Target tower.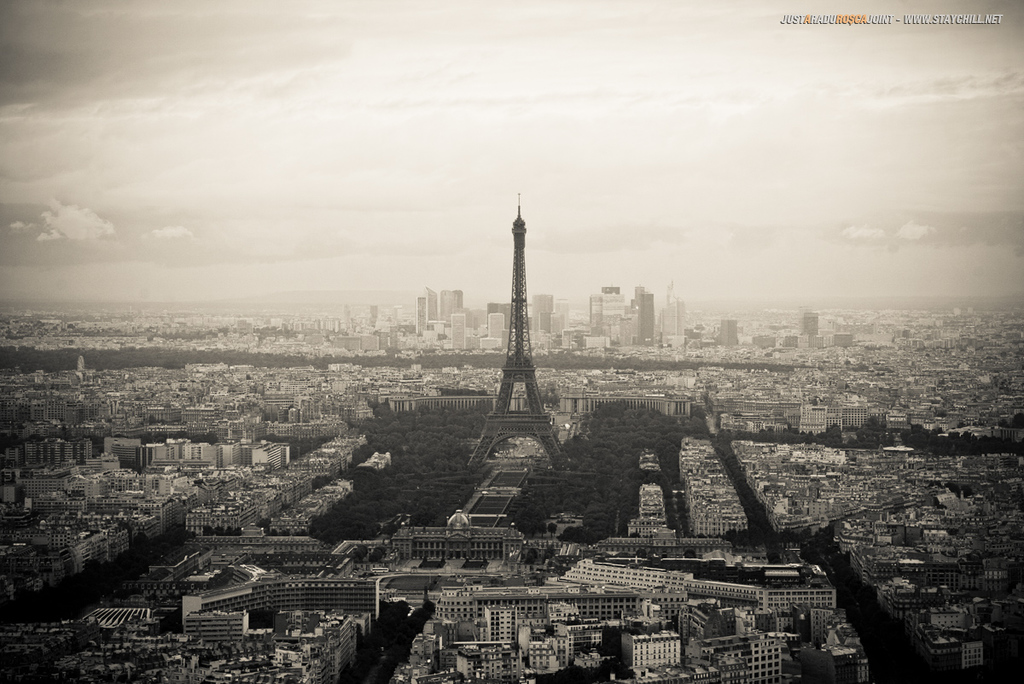
Target region: BBox(538, 297, 556, 336).
